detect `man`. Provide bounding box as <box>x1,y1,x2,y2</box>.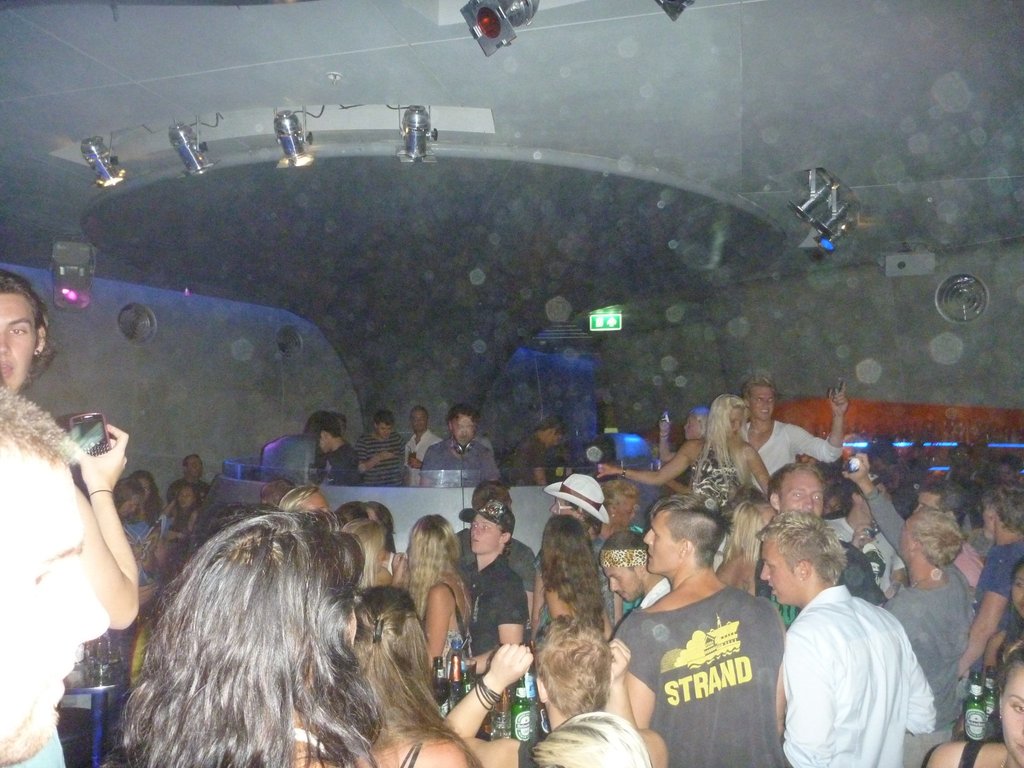
<box>768,461,824,517</box>.
